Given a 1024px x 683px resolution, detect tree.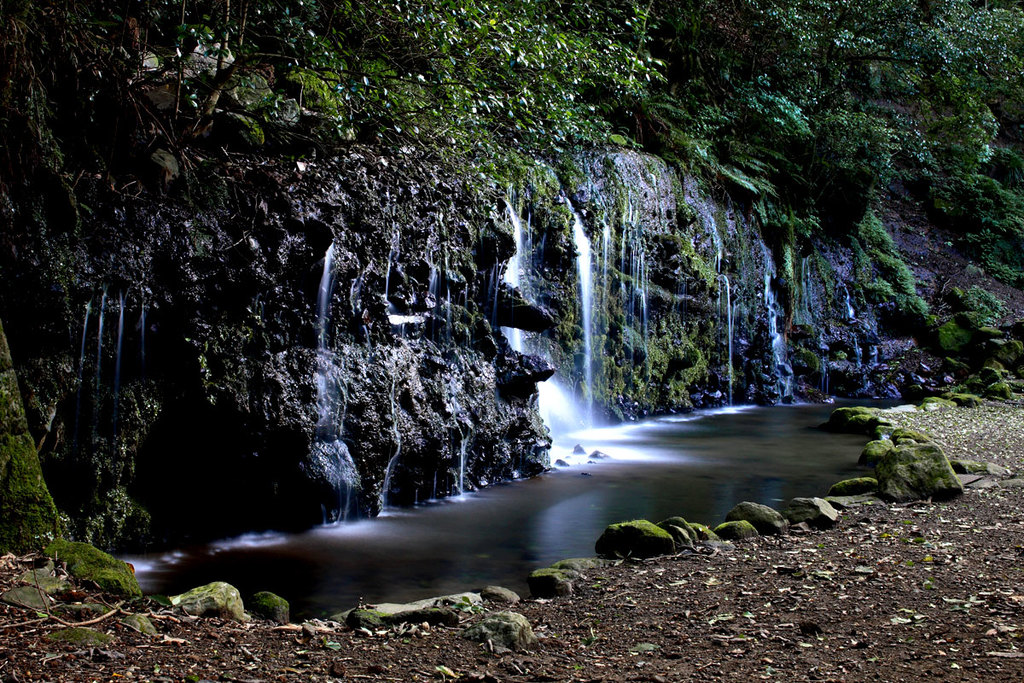
box(194, 0, 678, 133).
